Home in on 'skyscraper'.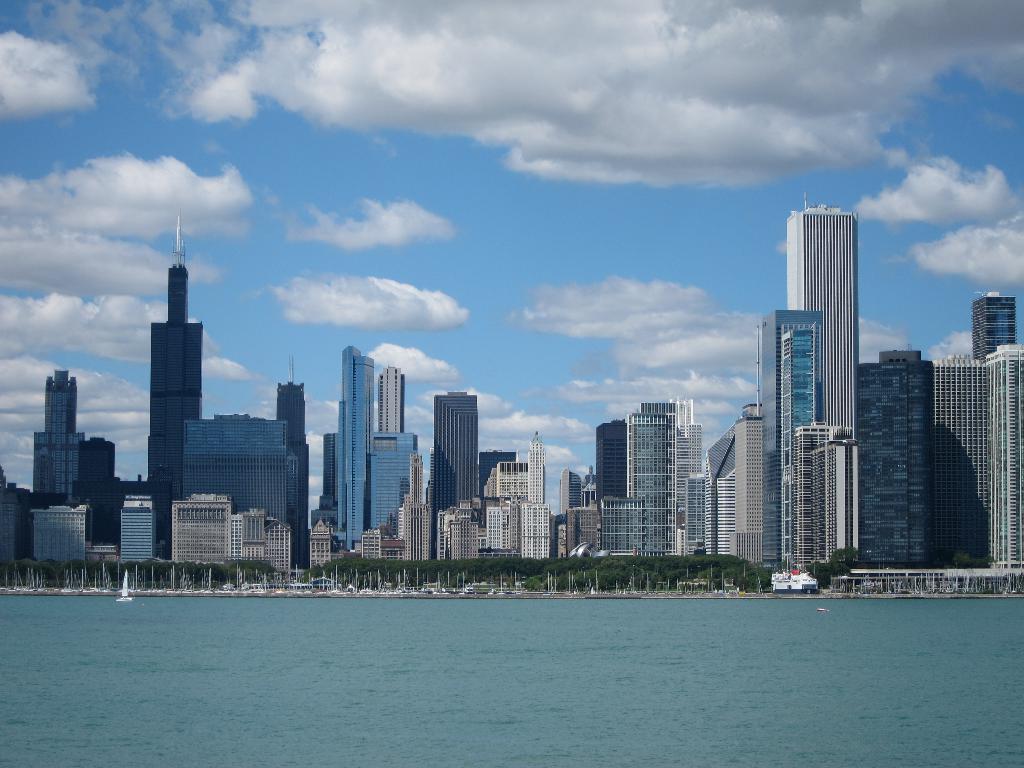
Homed in at <box>785,207,863,428</box>.
